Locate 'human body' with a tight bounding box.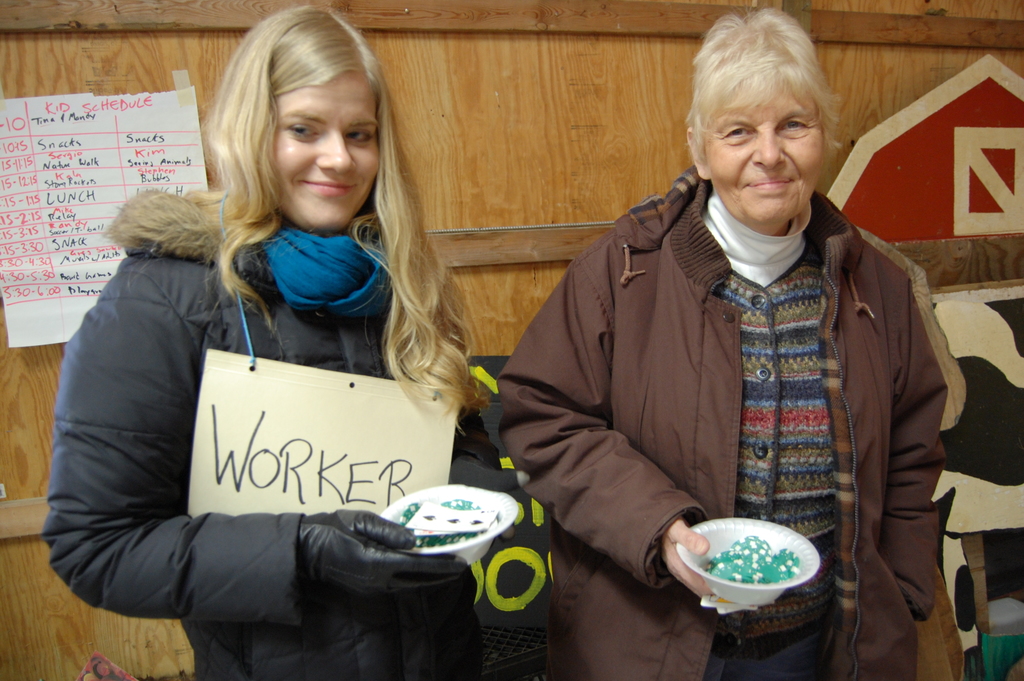
<box>42,242,532,680</box>.
